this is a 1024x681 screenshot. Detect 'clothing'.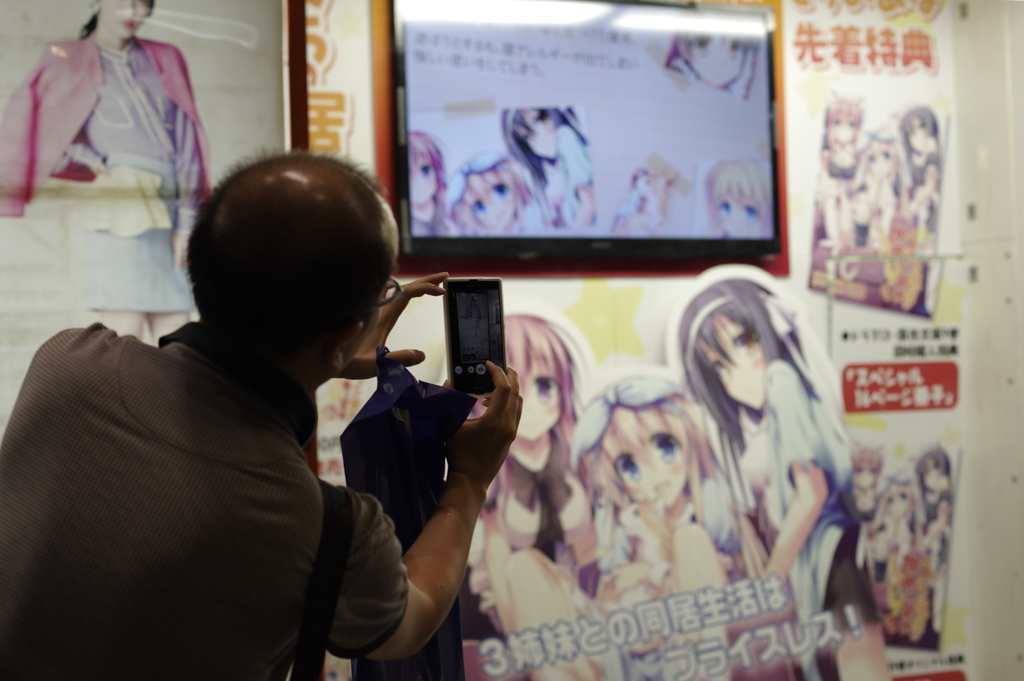
468 454 628 680.
